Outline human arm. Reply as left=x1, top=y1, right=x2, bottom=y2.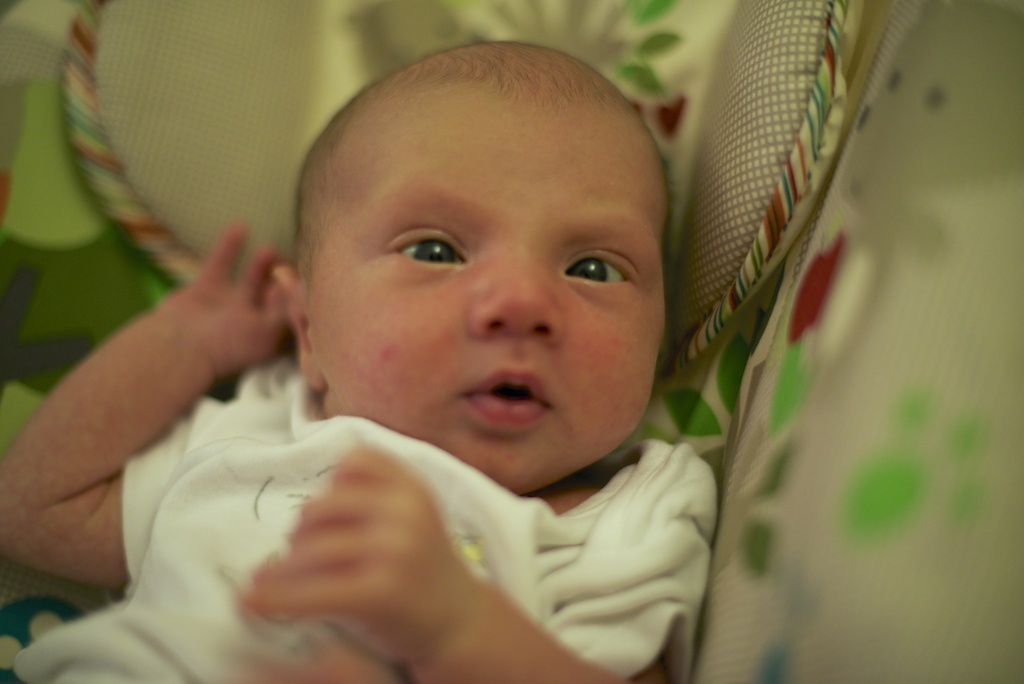
left=234, top=450, right=657, bottom=683.
